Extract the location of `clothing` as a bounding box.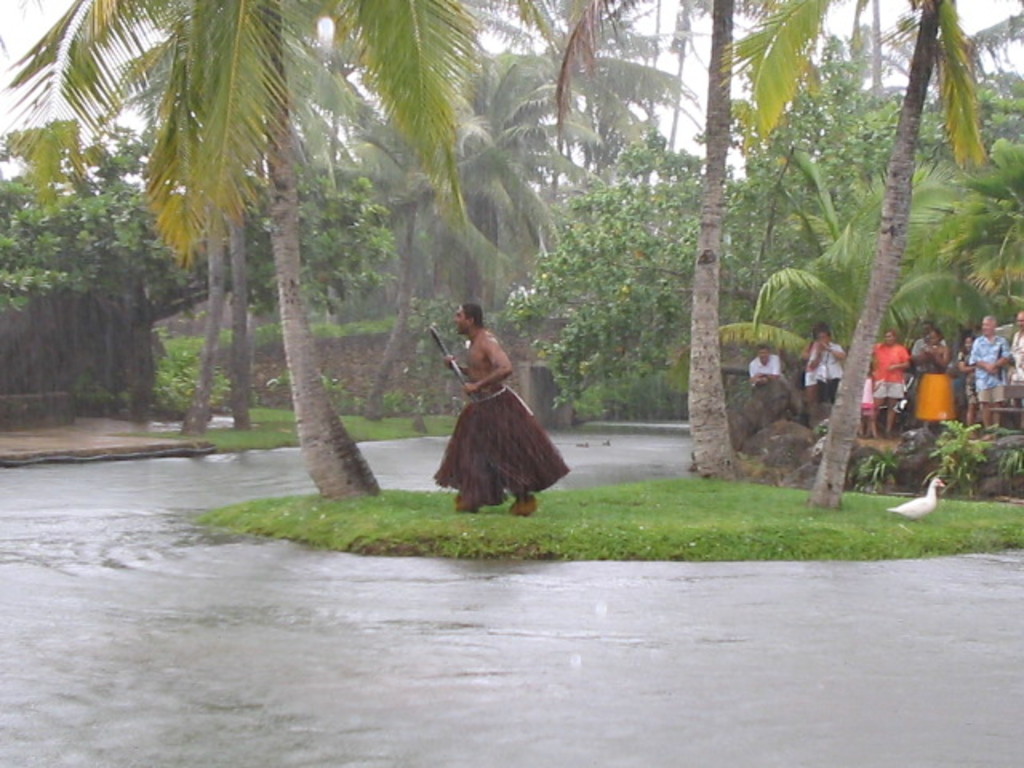
<bbox>910, 362, 957, 421</bbox>.
